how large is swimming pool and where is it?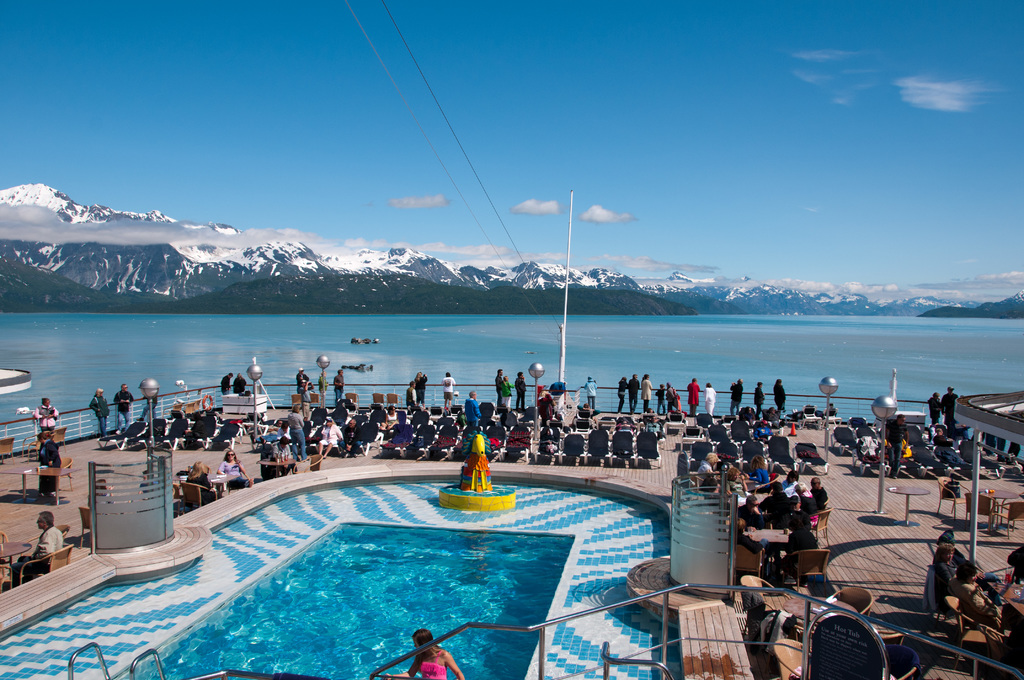
Bounding box: {"left": 58, "top": 459, "right": 701, "bottom": 675}.
